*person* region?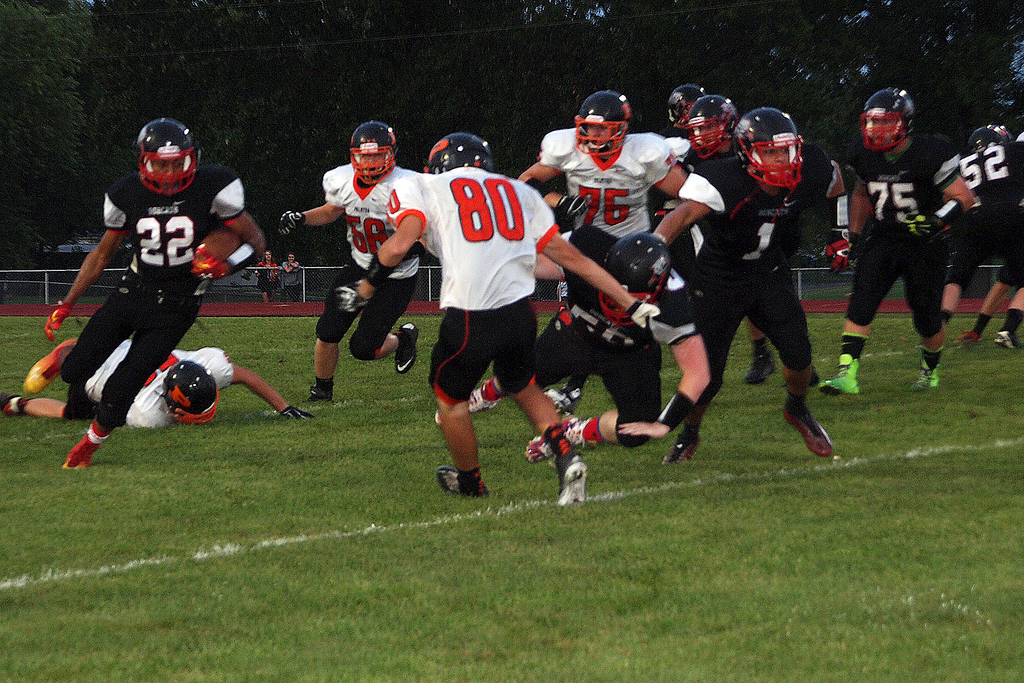
56 118 253 496
